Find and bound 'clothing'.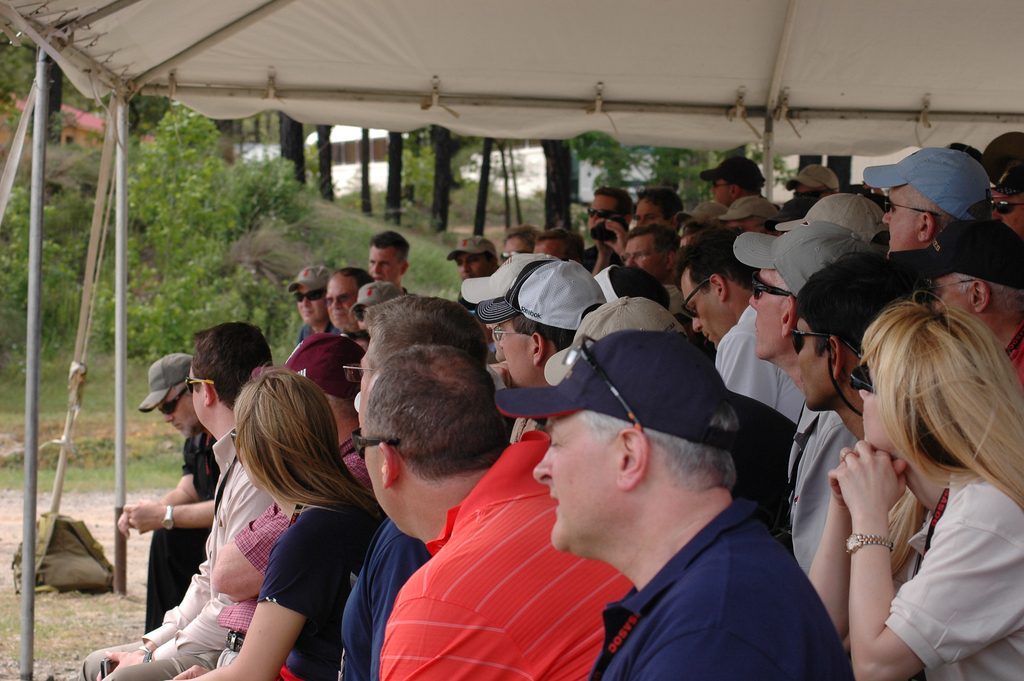
Bound: x1=552, y1=482, x2=852, y2=673.
